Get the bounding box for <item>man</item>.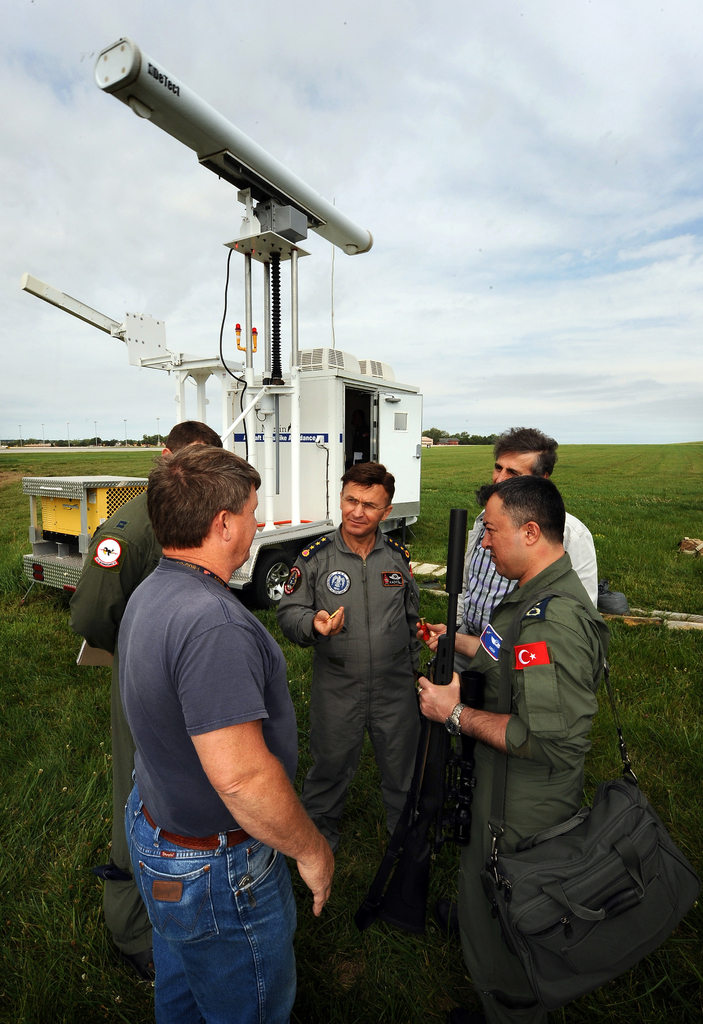
[x1=452, y1=422, x2=603, y2=672].
